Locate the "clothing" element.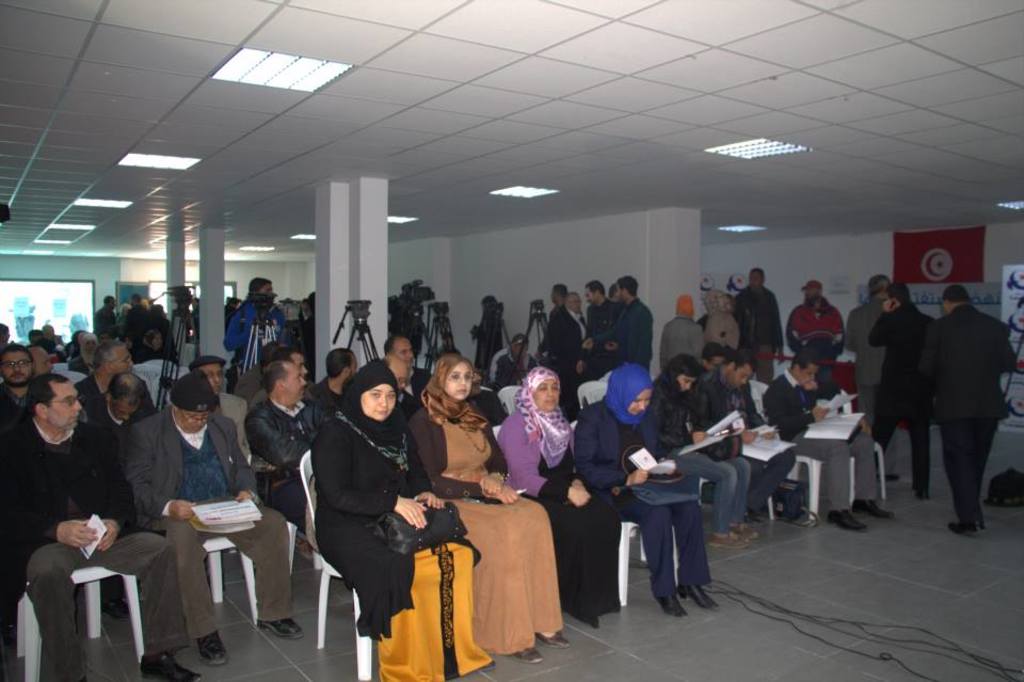
Element bbox: select_region(491, 403, 619, 613).
